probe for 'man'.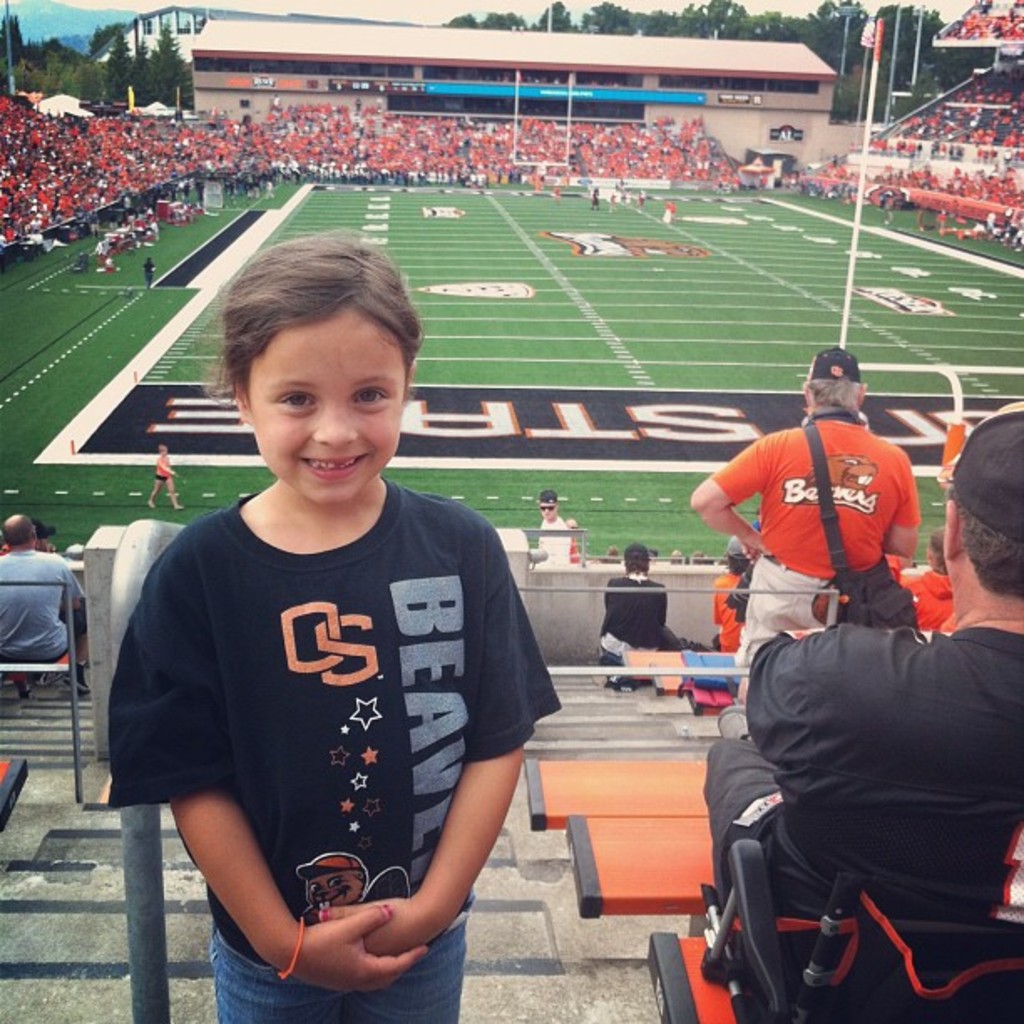
Probe result: region(524, 484, 562, 579).
